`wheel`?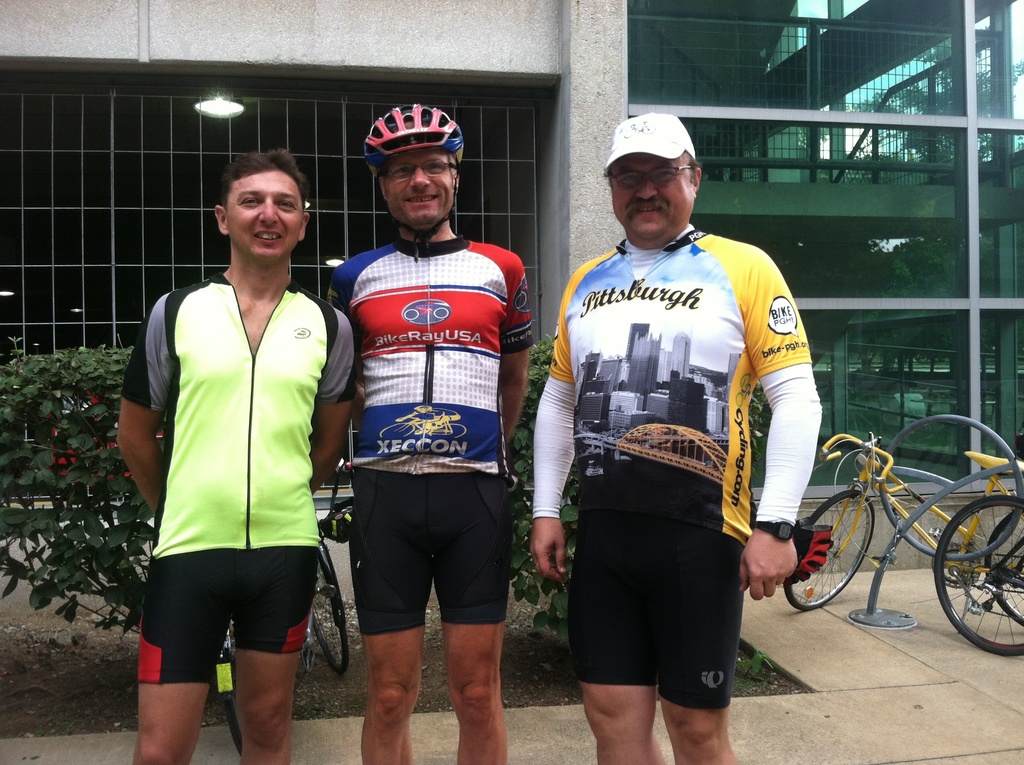
216 645 246 756
